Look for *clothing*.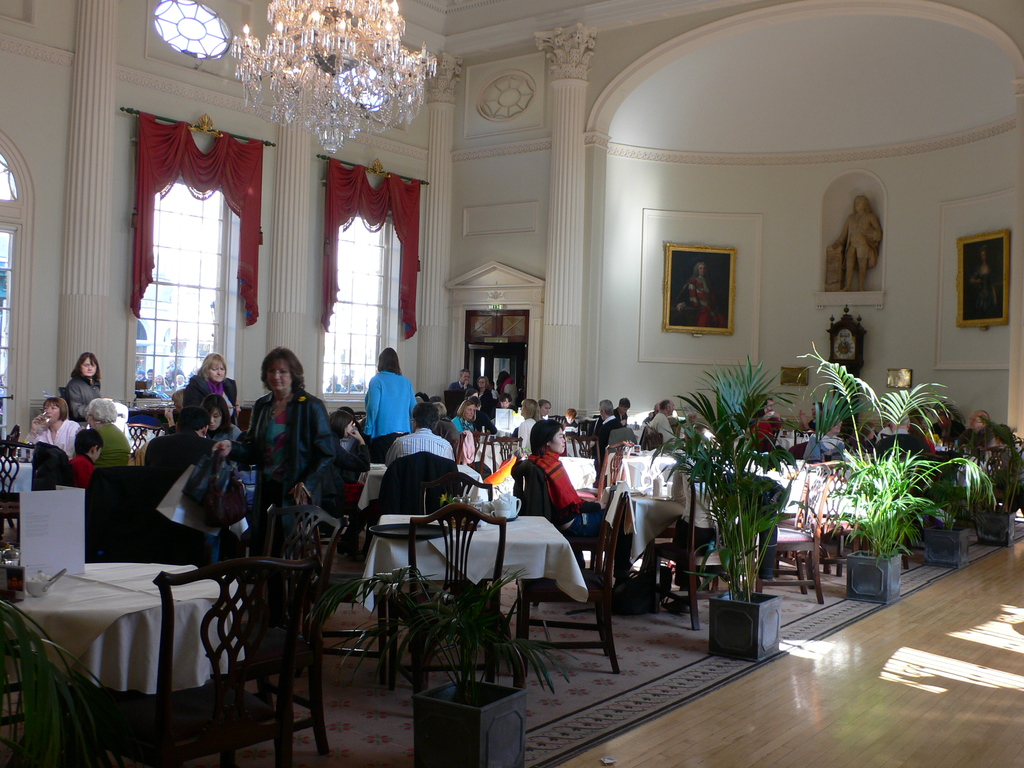
Found: (683, 276, 729, 331).
